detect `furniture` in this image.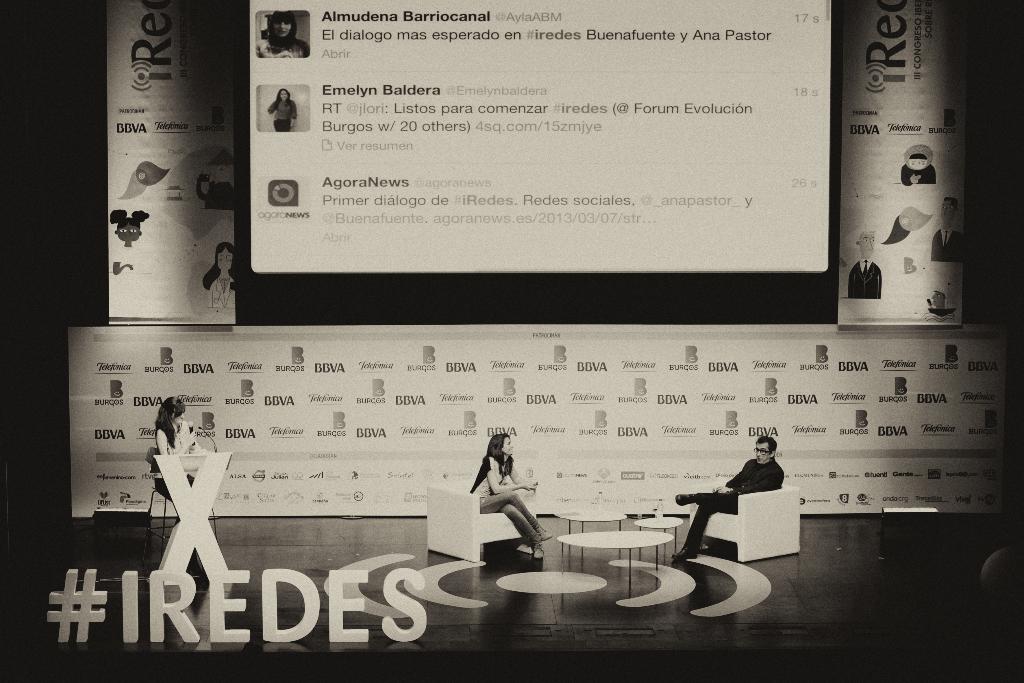
Detection: crop(154, 450, 232, 586).
